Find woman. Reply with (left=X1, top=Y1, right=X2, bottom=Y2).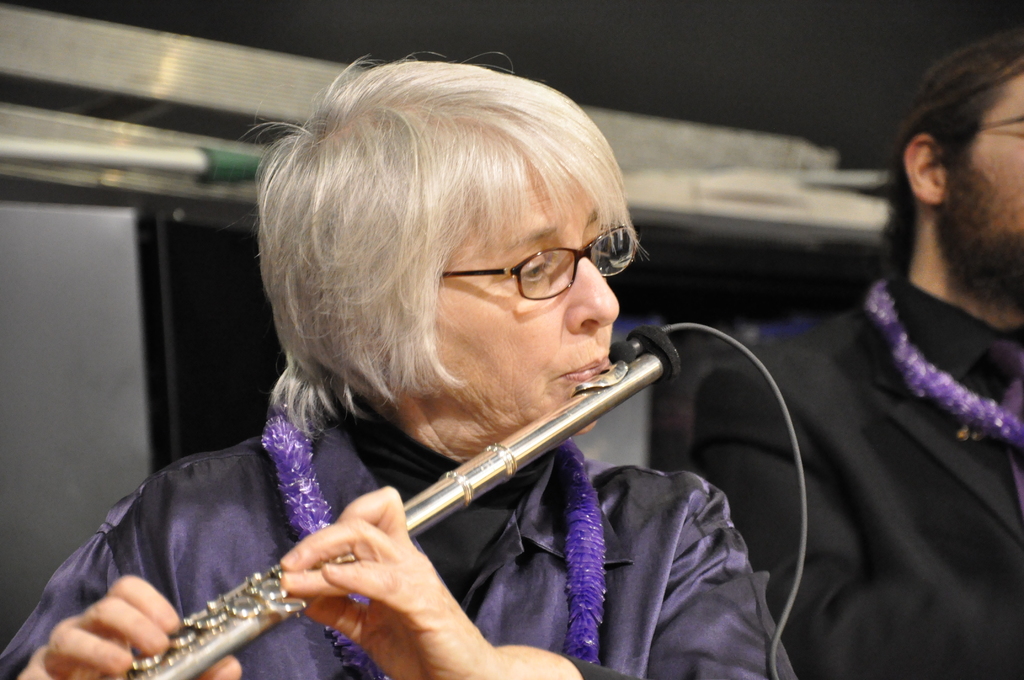
(left=0, top=56, right=792, bottom=679).
